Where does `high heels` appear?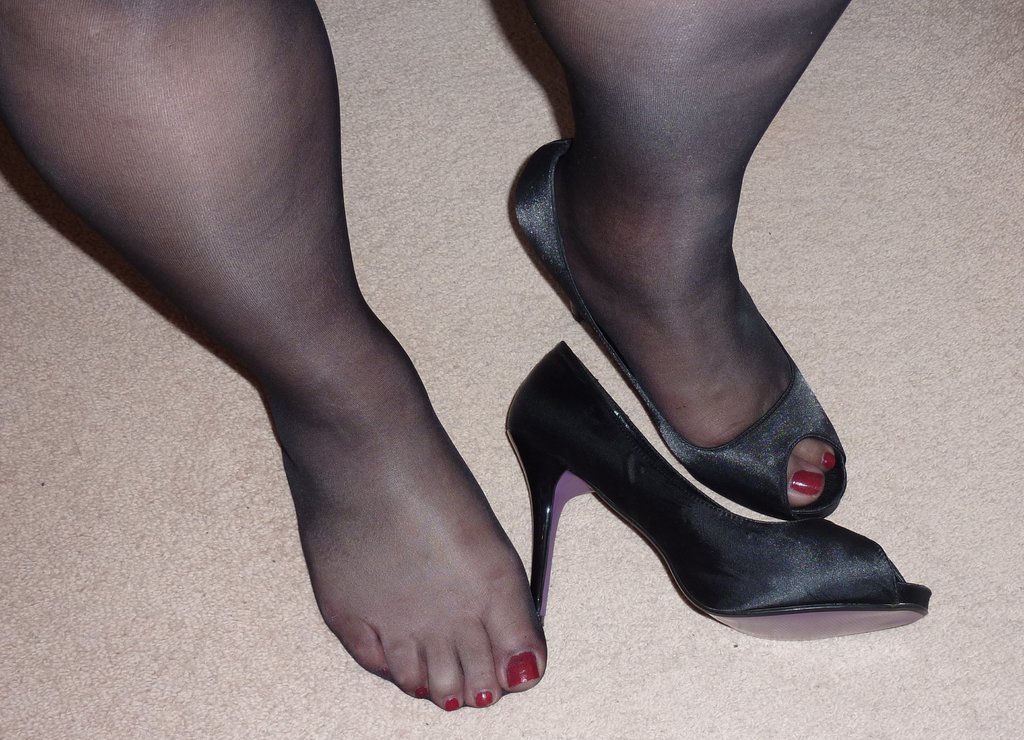
Appears at 513 135 848 516.
